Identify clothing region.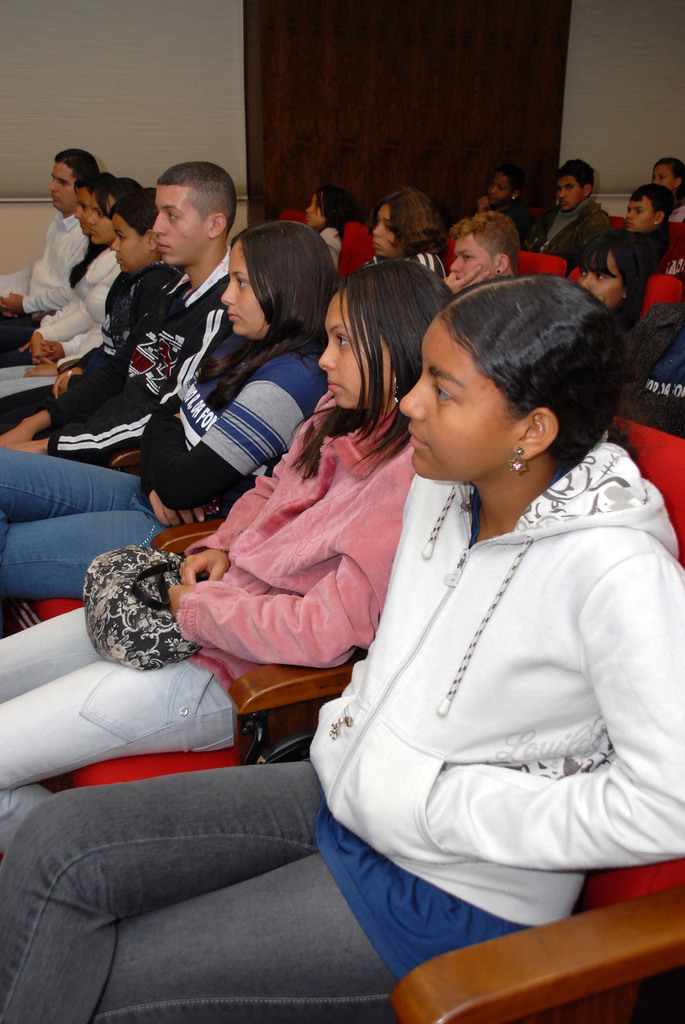
Region: select_region(320, 227, 345, 270).
